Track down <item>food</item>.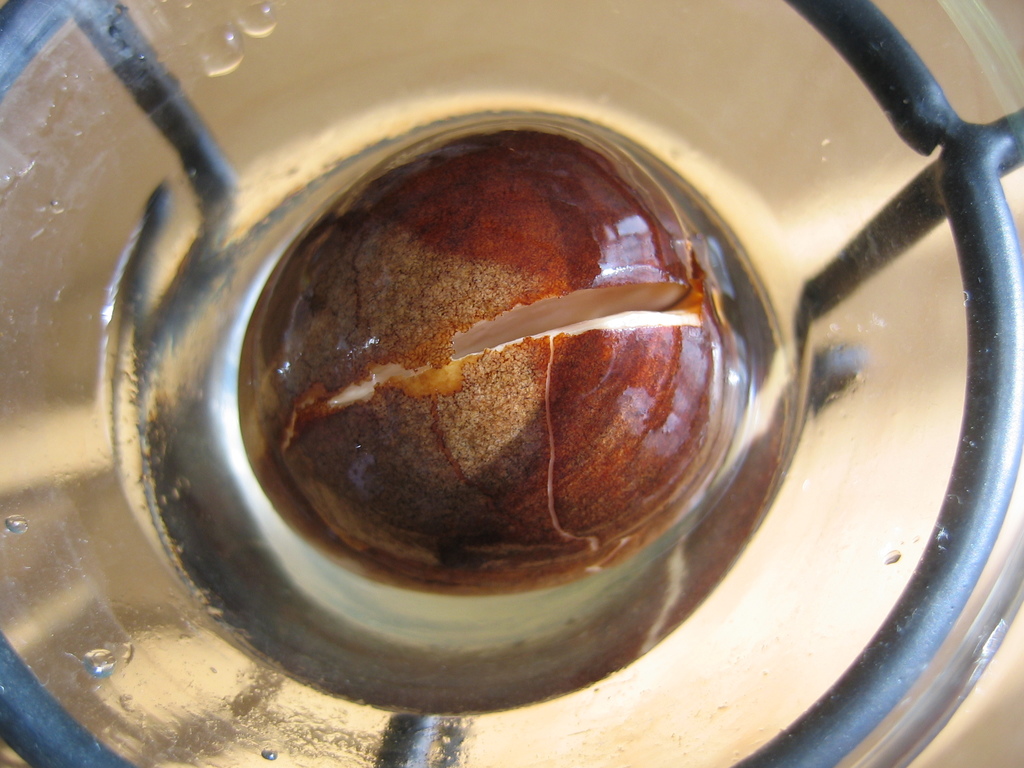
Tracked to 289,132,836,643.
